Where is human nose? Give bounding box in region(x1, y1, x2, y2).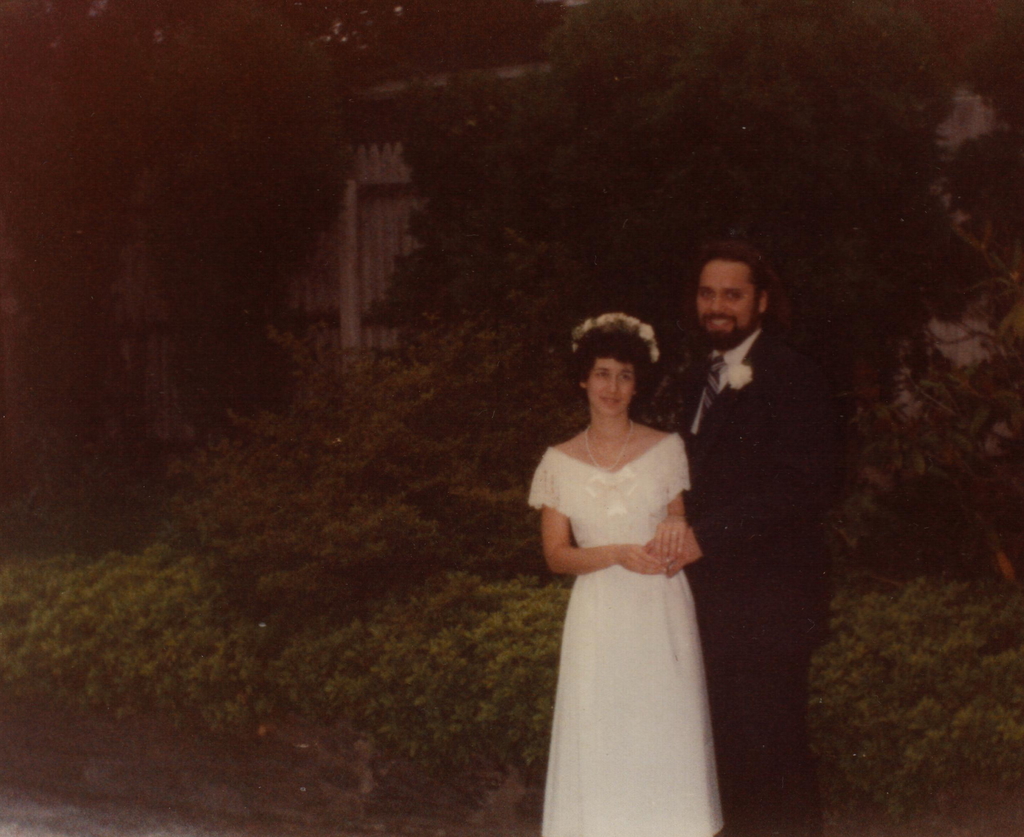
region(605, 374, 619, 393).
